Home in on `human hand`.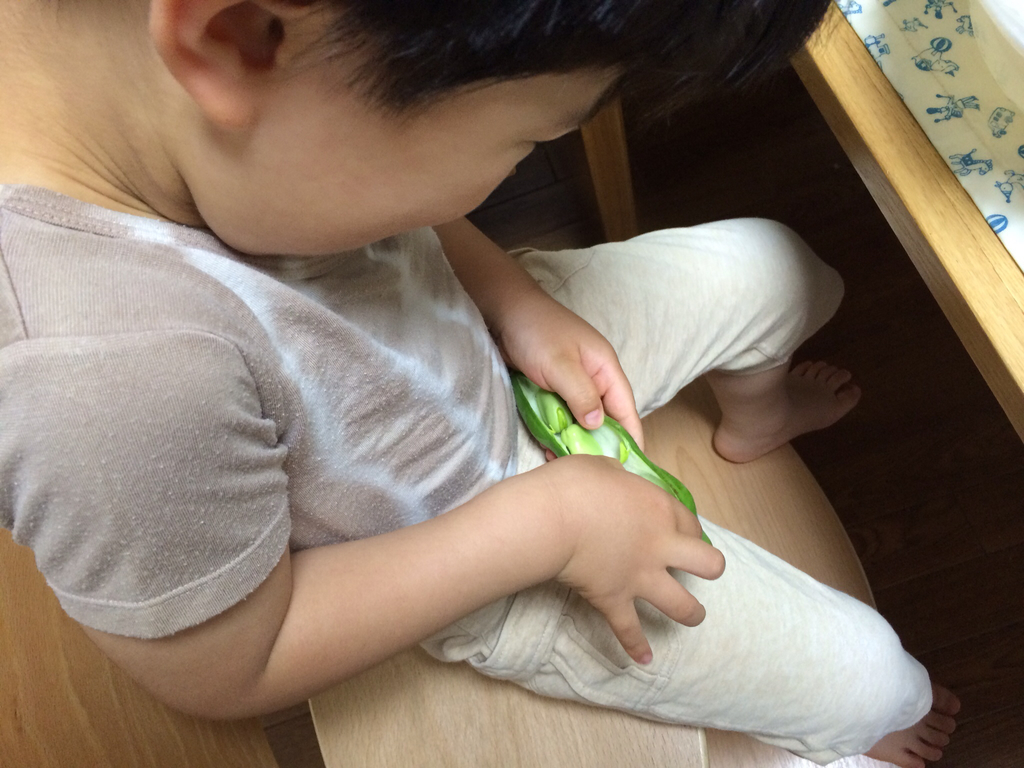
Homed in at (x1=491, y1=292, x2=647, y2=457).
